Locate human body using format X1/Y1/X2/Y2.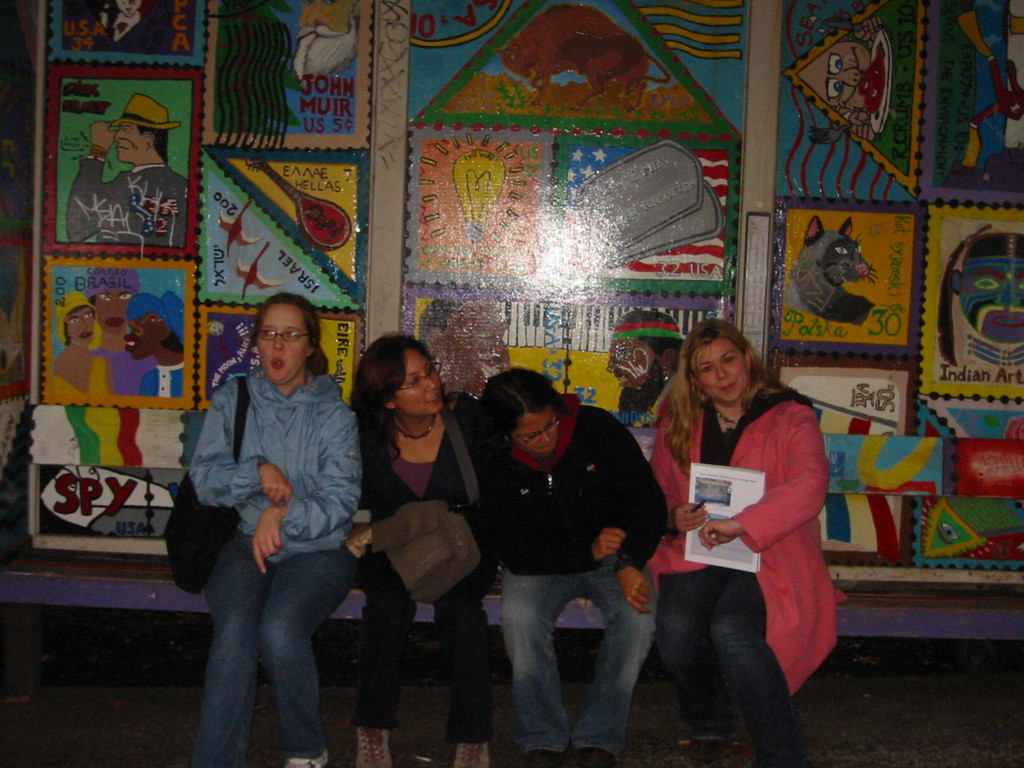
54/348/116/394.
